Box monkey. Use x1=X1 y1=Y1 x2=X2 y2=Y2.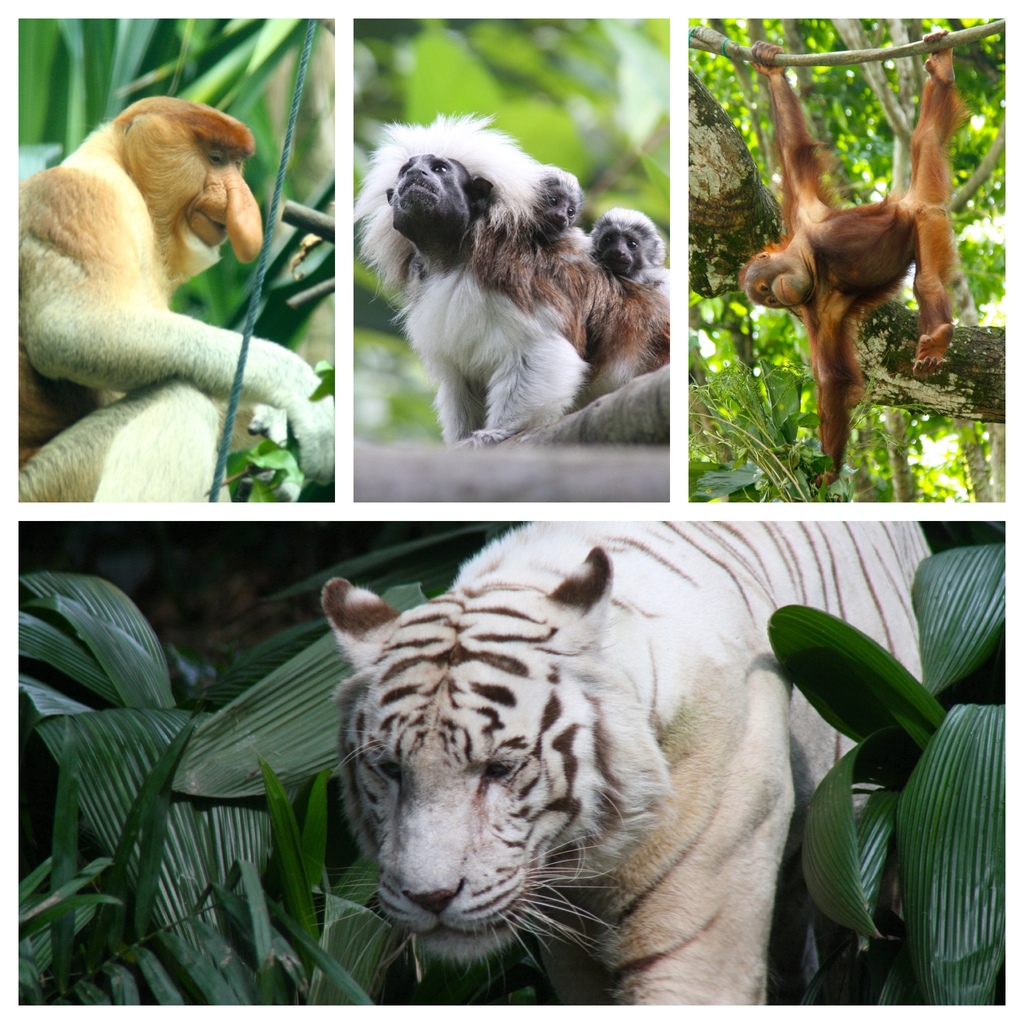
x1=351 y1=113 x2=669 y2=451.
